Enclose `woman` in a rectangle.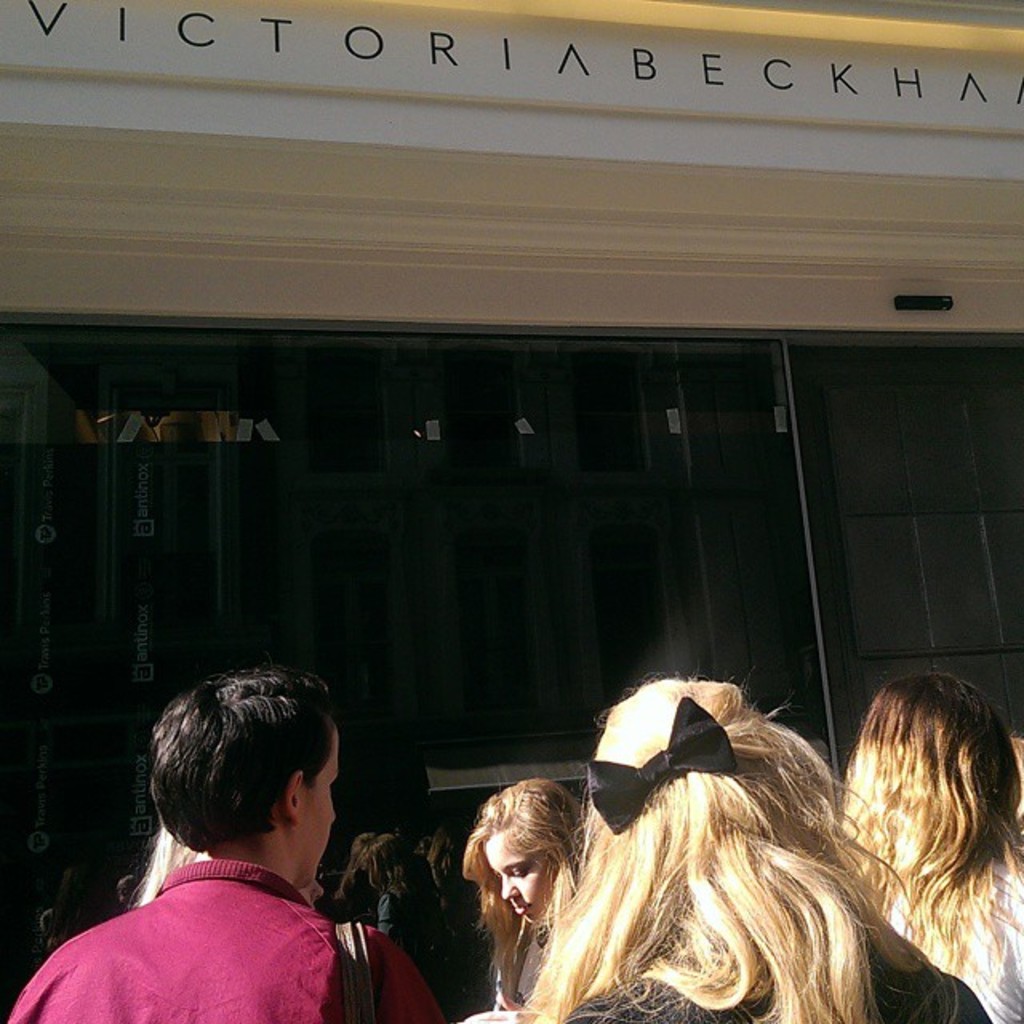
detection(448, 669, 885, 1023).
